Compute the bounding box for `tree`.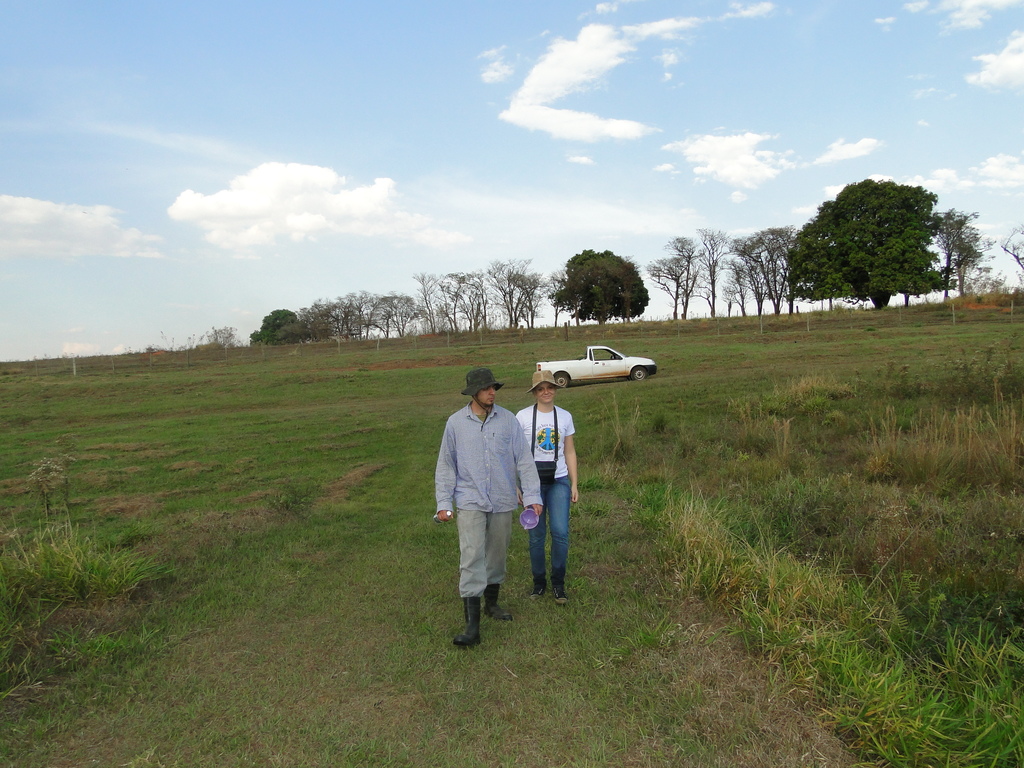
rect(547, 245, 655, 324).
